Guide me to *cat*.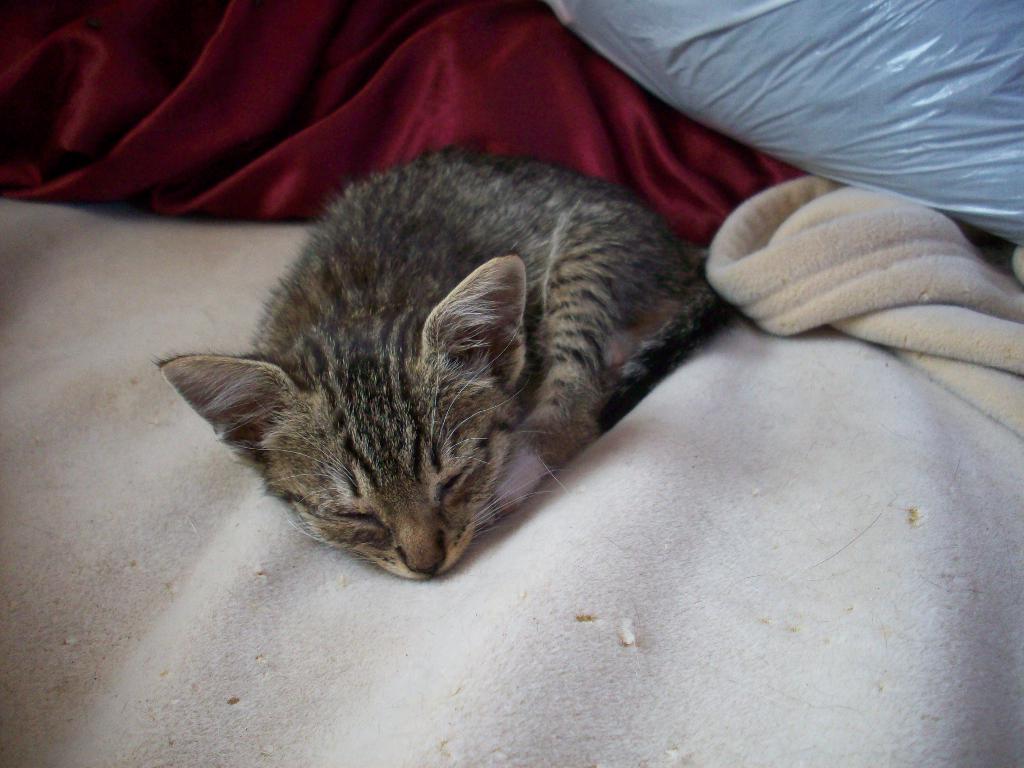
Guidance: BBox(148, 141, 723, 582).
